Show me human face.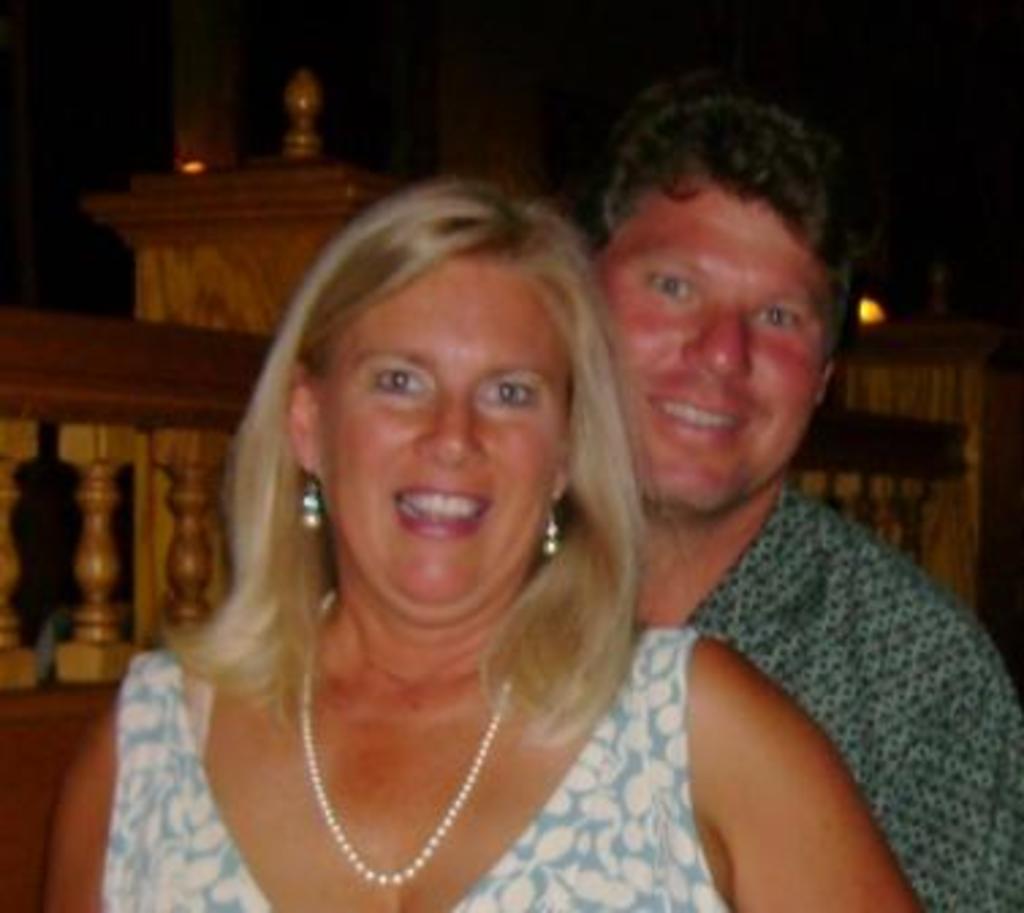
human face is here: {"left": 595, "top": 190, "right": 823, "bottom": 519}.
